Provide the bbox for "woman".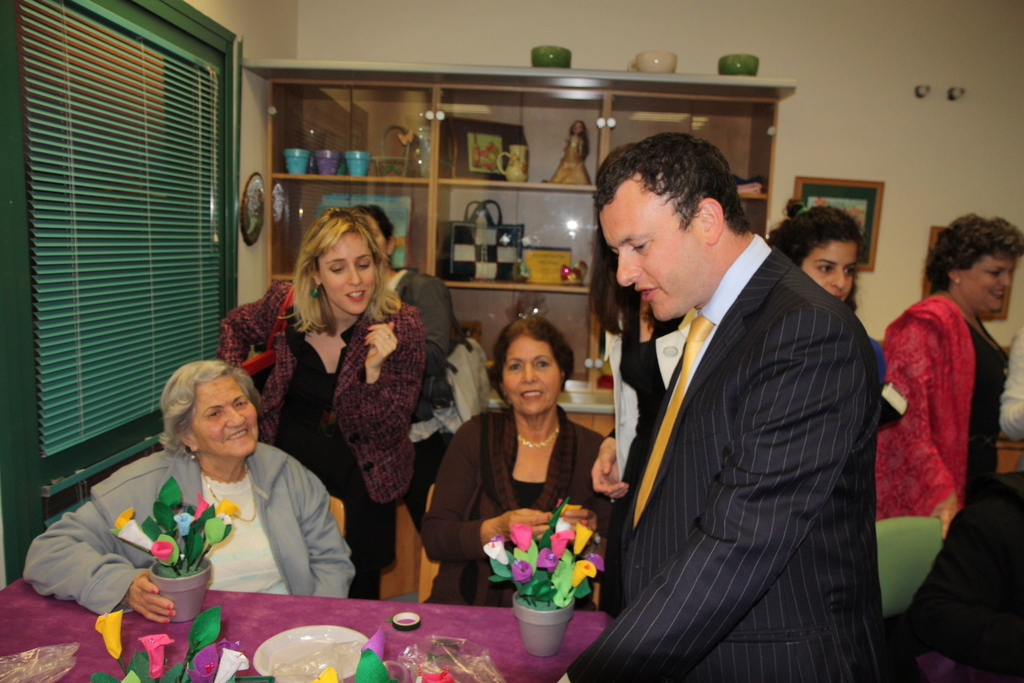
<bbox>762, 197, 892, 399</bbox>.
